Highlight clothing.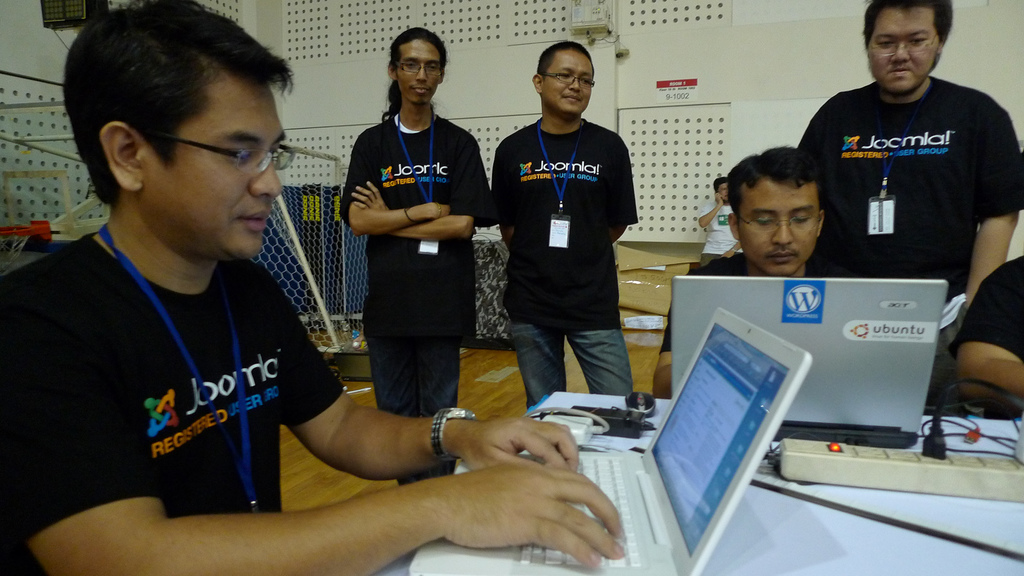
Highlighted region: bbox=[695, 198, 746, 257].
